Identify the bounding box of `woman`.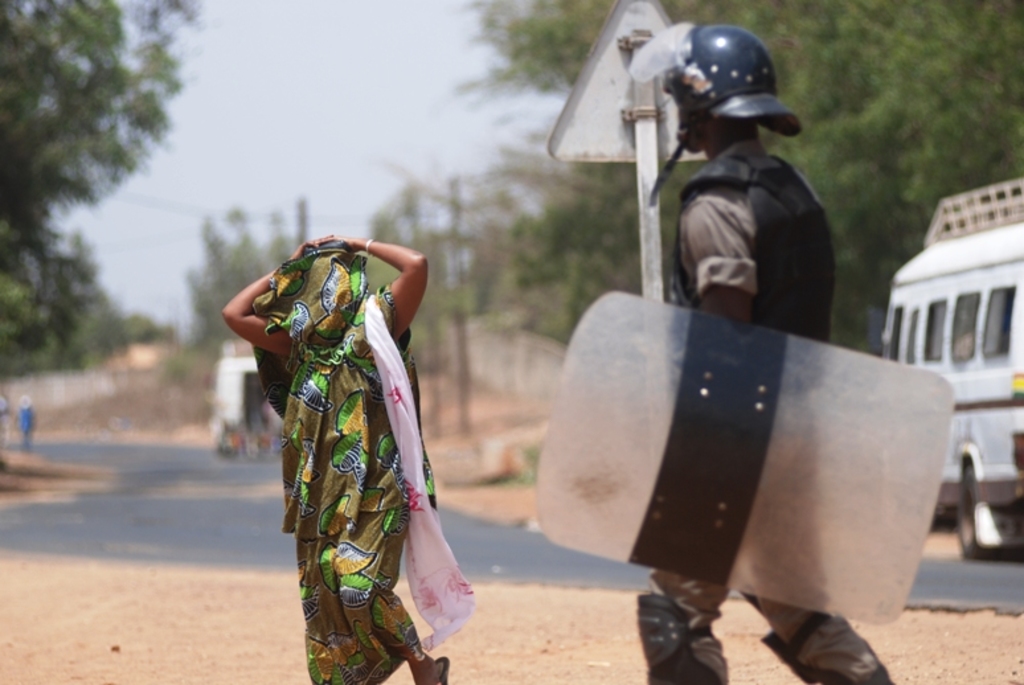
{"left": 254, "top": 216, "right": 460, "bottom": 655}.
